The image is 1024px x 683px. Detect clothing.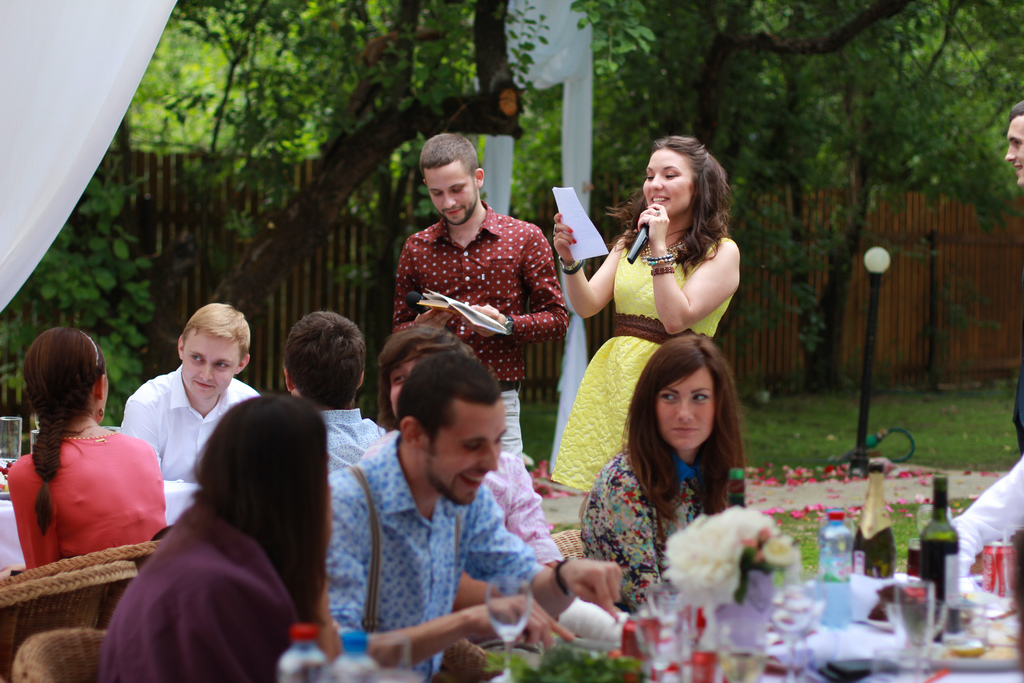
Detection: [x1=335, y1=434, x2=532, y2=682].
